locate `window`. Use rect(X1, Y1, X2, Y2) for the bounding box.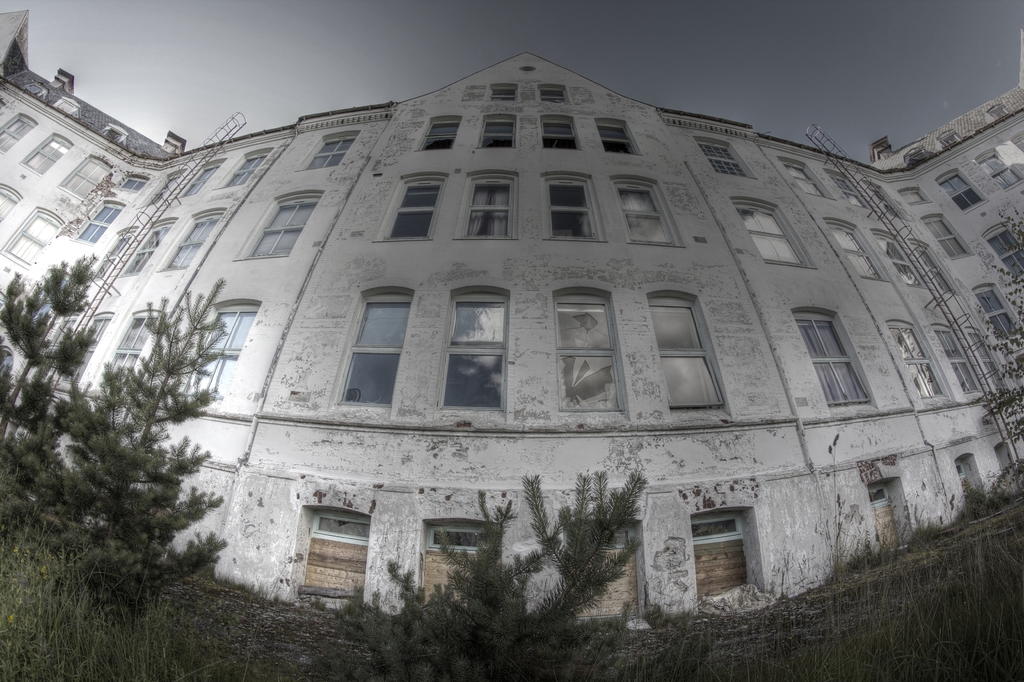
rect(0, 180, 21, 223).
